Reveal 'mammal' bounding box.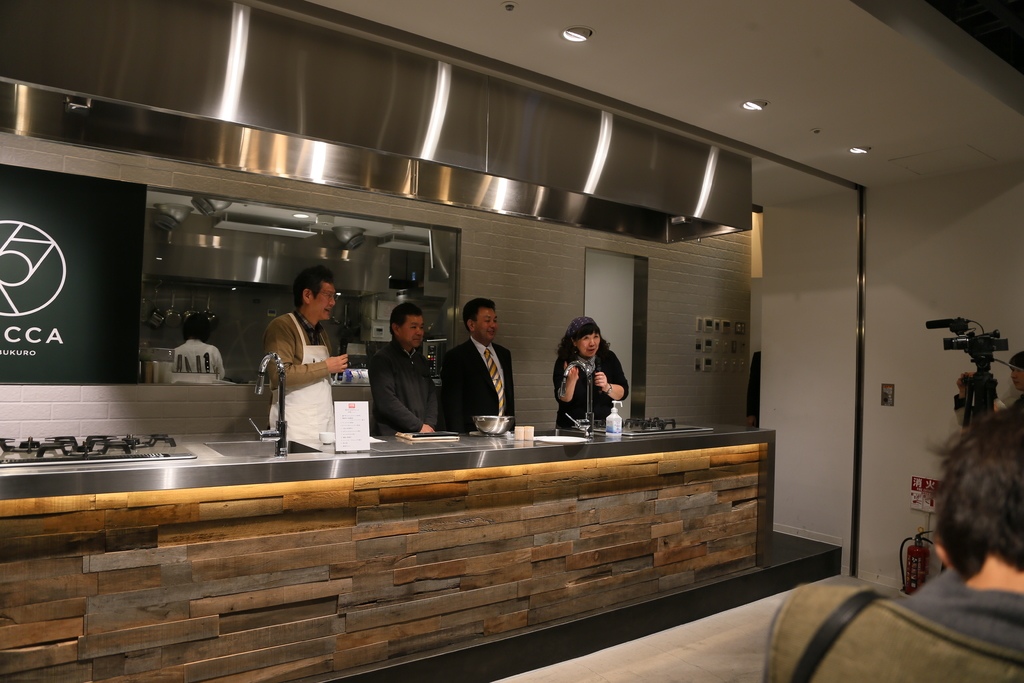
Revealed: rect(168, 317, 228, 377).
